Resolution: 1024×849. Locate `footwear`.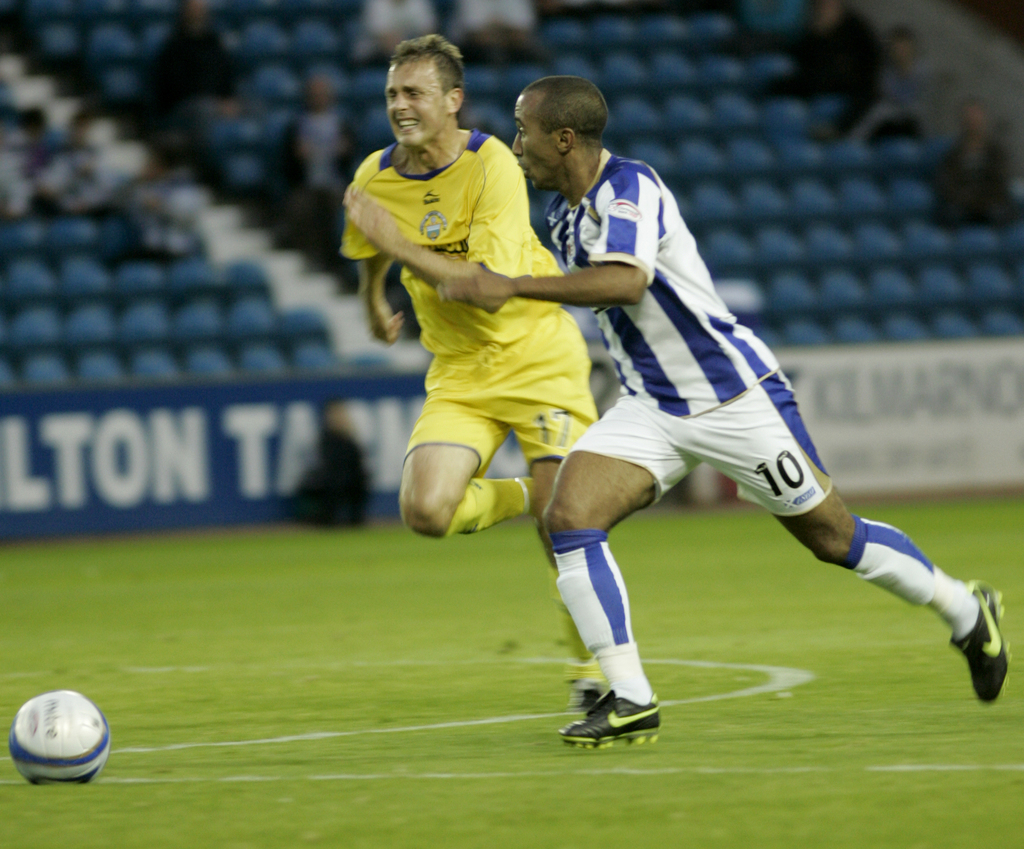
BBox(564, 670, 605, 714).
